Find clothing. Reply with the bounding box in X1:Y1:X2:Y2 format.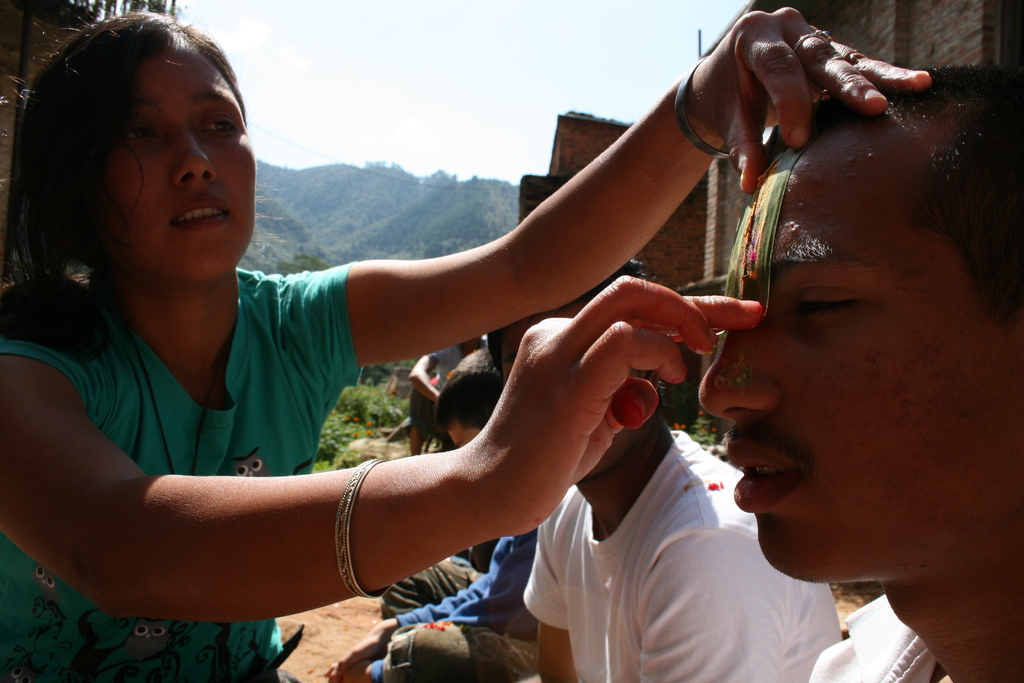
810:595:937:682.
